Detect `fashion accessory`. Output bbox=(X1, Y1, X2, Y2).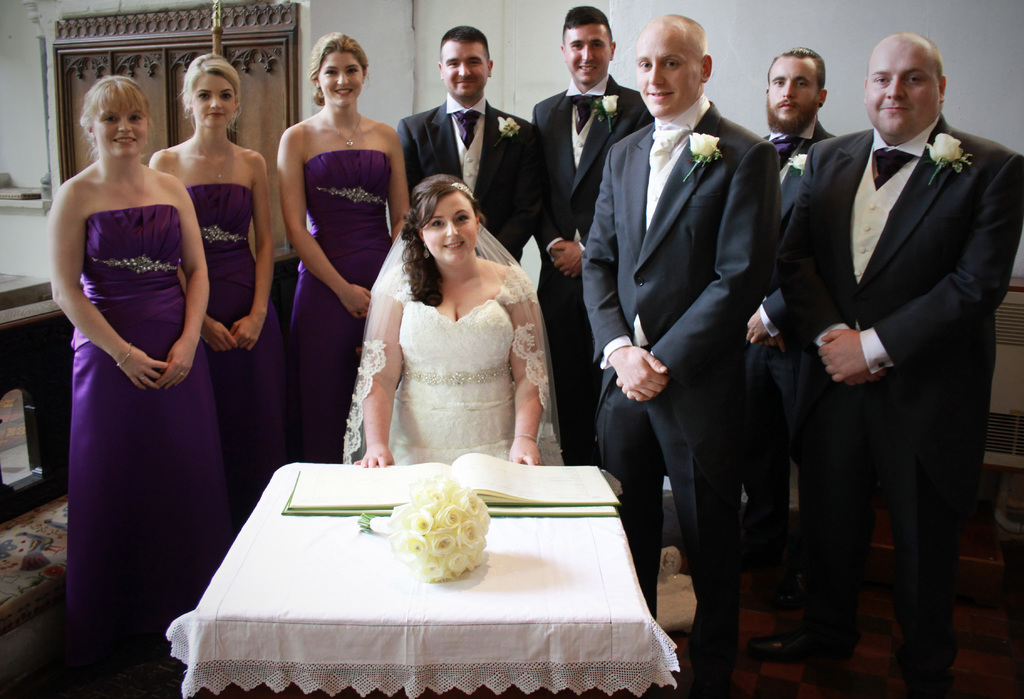
bbox=(453, 113, 479, 150).
